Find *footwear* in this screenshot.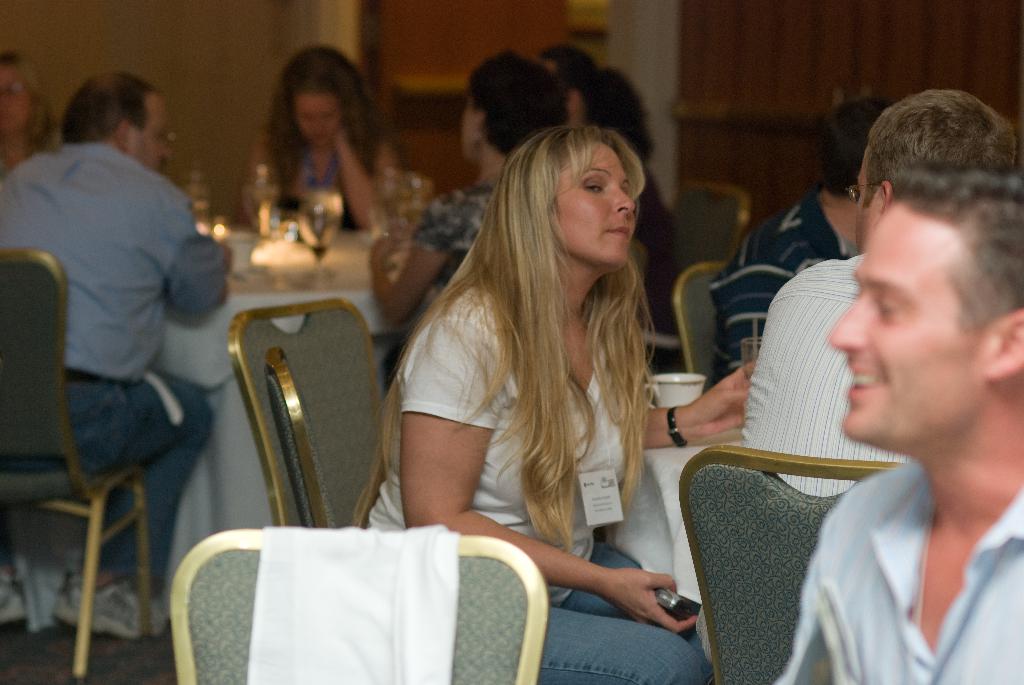
The bounding box for *footwear* is bbox=[49, 577, 166, 640].
